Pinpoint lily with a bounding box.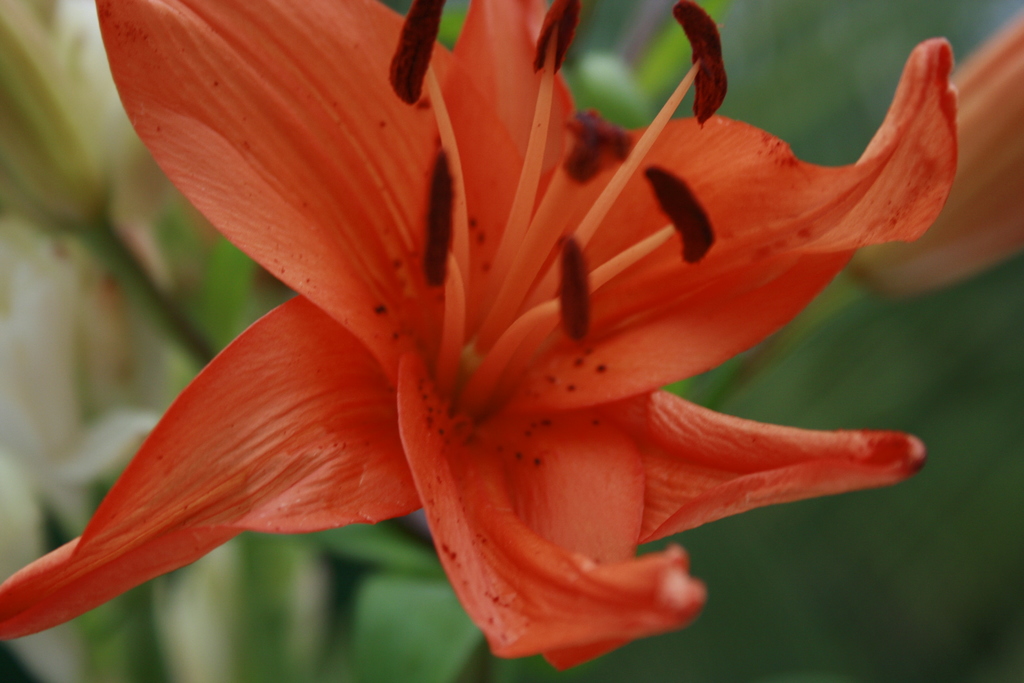
x1=0, y1=0, x2=961, y2=682.
